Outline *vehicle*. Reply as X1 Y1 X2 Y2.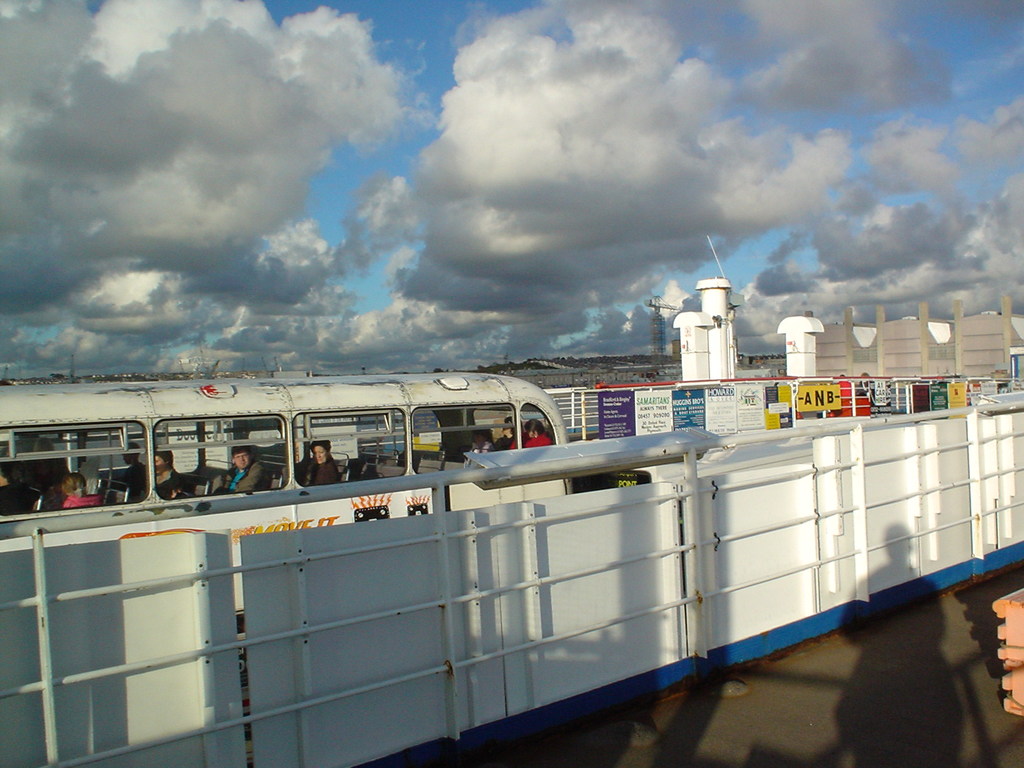
0 390 572 657.
